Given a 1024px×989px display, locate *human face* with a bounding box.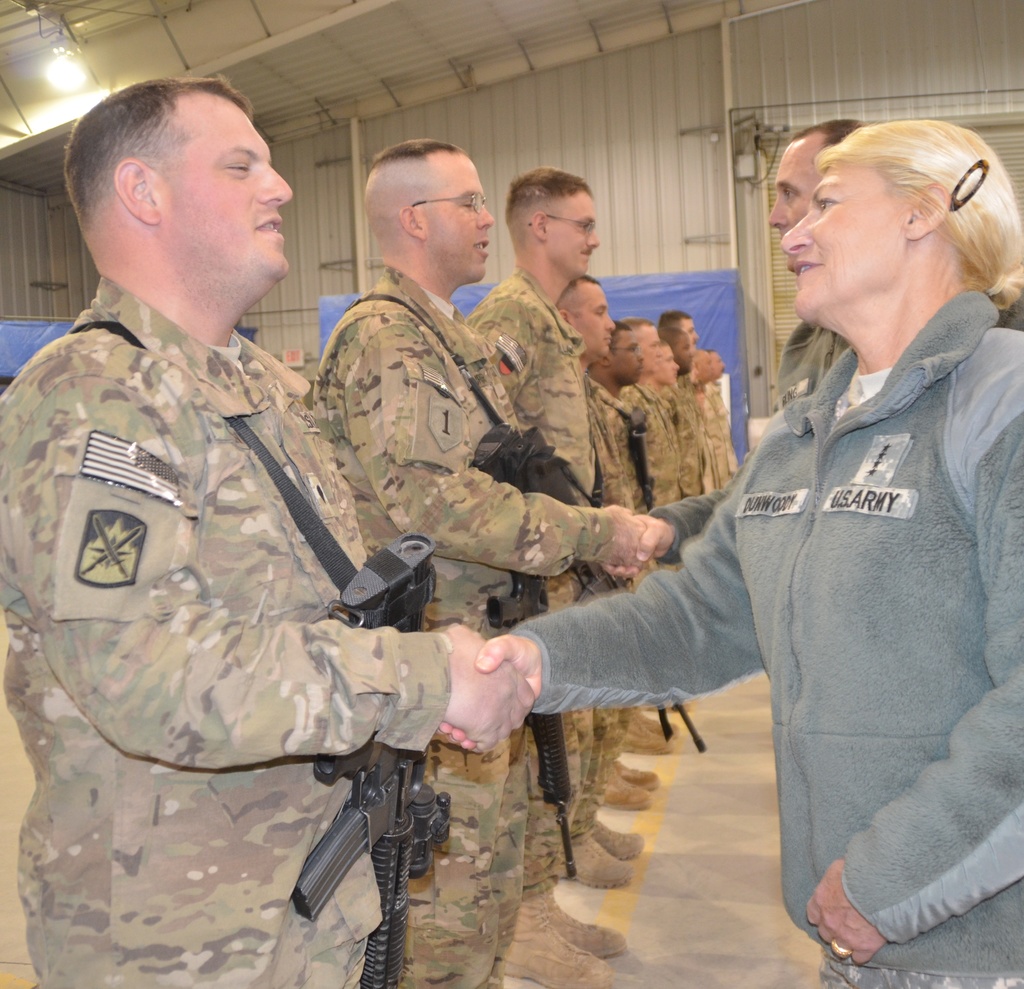
Located: (left=424, top=157, right=497, bottom=282).
